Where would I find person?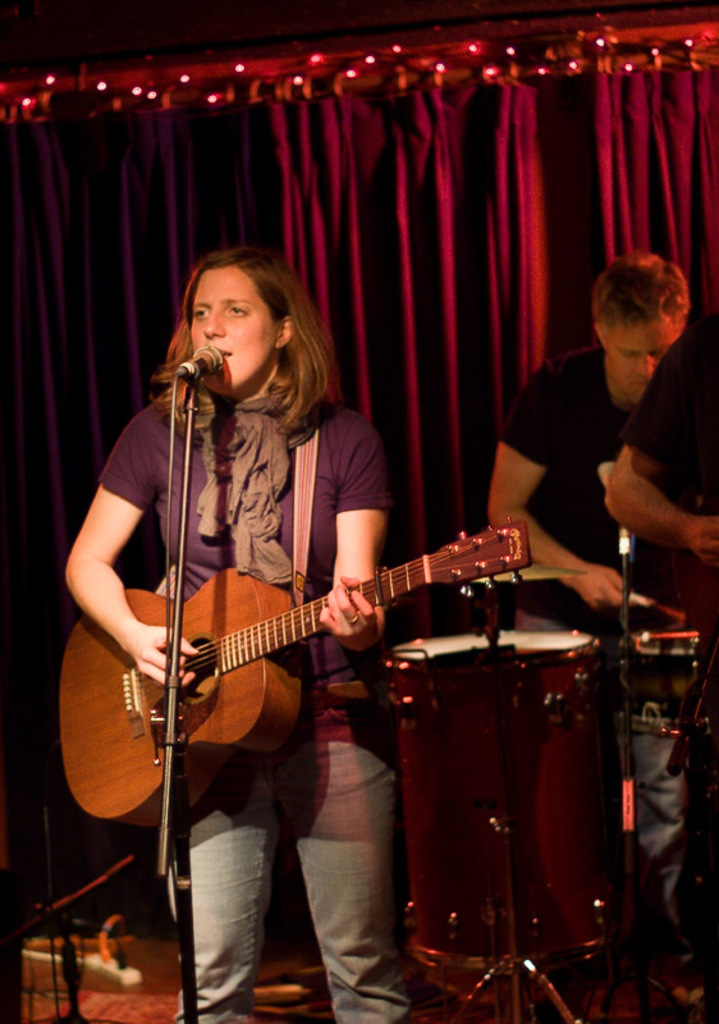
At {"x1": 88, "y1": 276, "x2": 503, "y2": 950}.
